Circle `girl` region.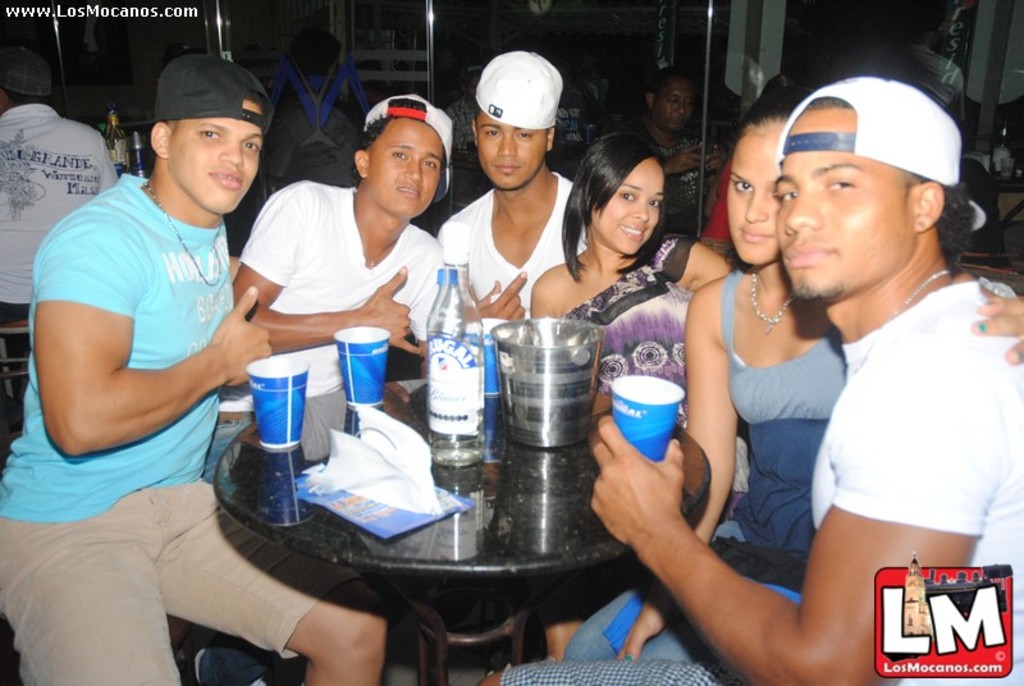
Region: box(564, 74, 1023, 660).
